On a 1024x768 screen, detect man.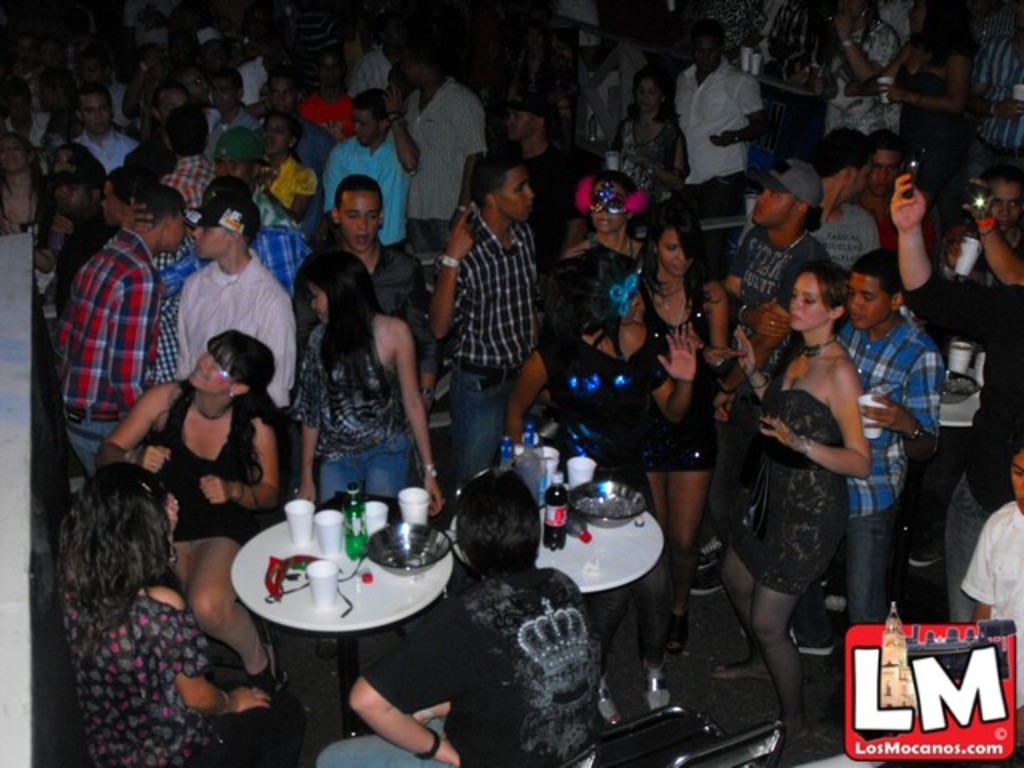
bbox=[152, 205, 288, 398].
